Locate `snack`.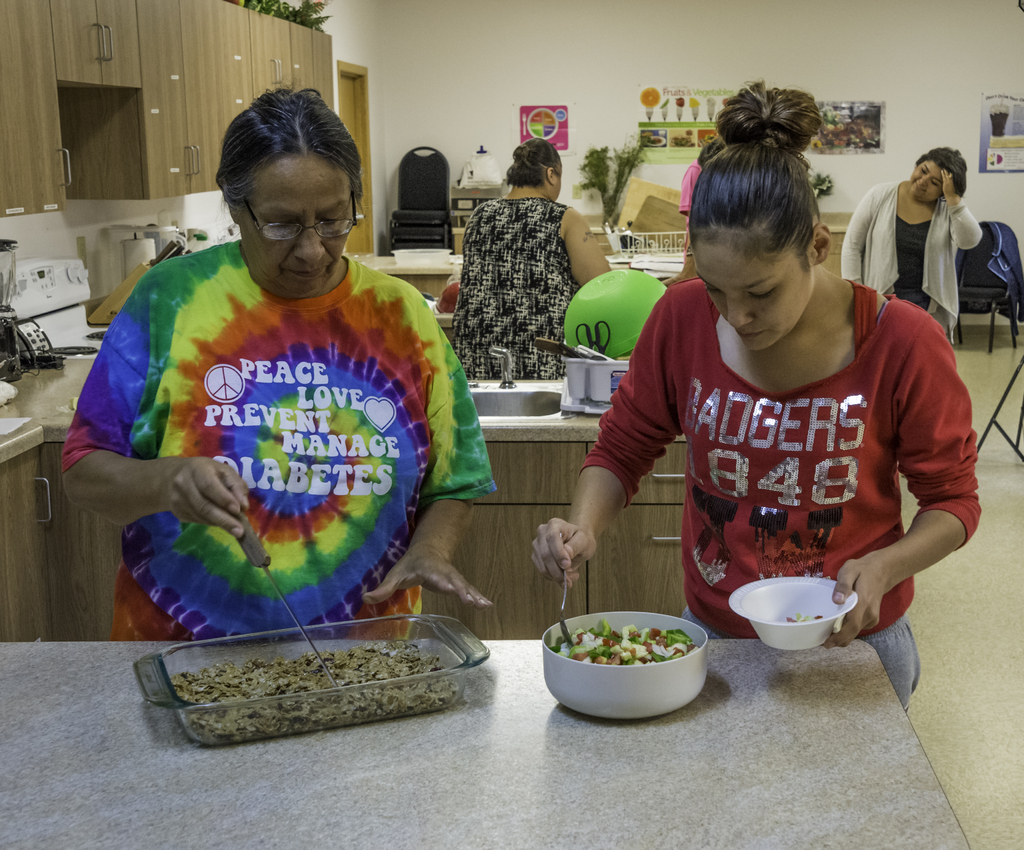
Bounding box: [left=167, top=634, right=458, bottom=746].
